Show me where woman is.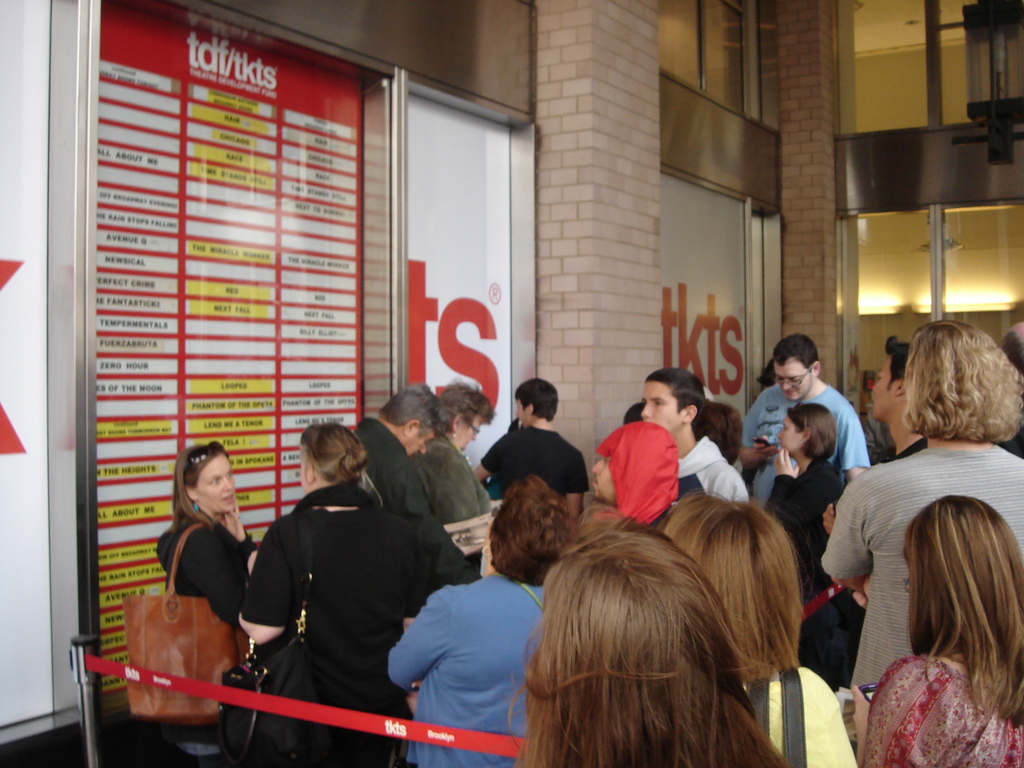
woman is at <bbox>854, 501, 1023, 767</bbox>.
